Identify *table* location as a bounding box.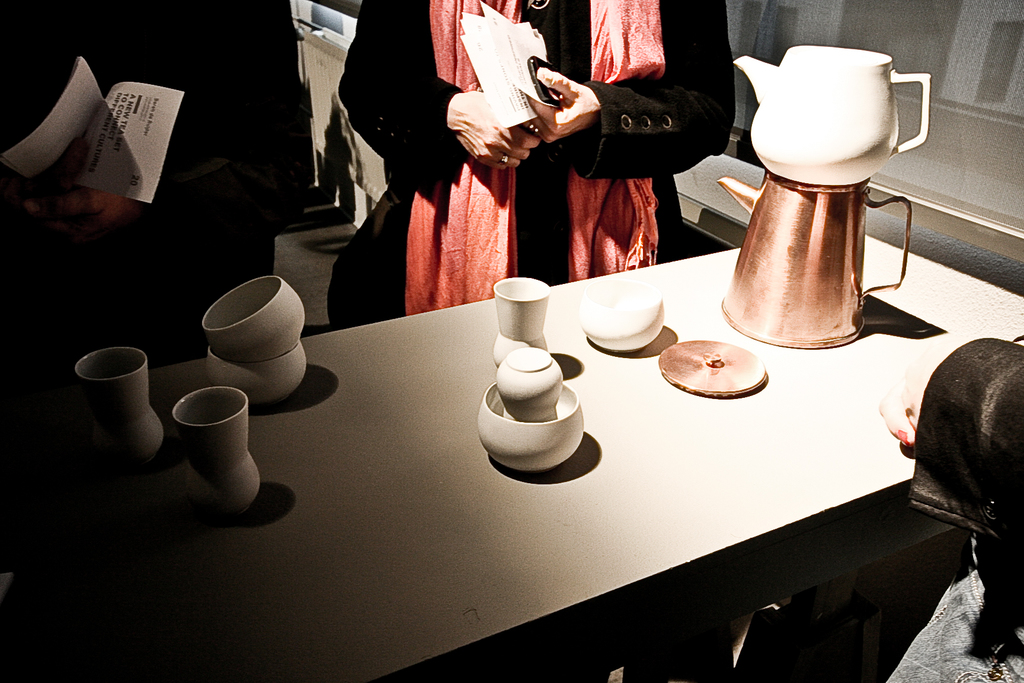
[x1=34, y1=208, x2=1002, y2=682].
